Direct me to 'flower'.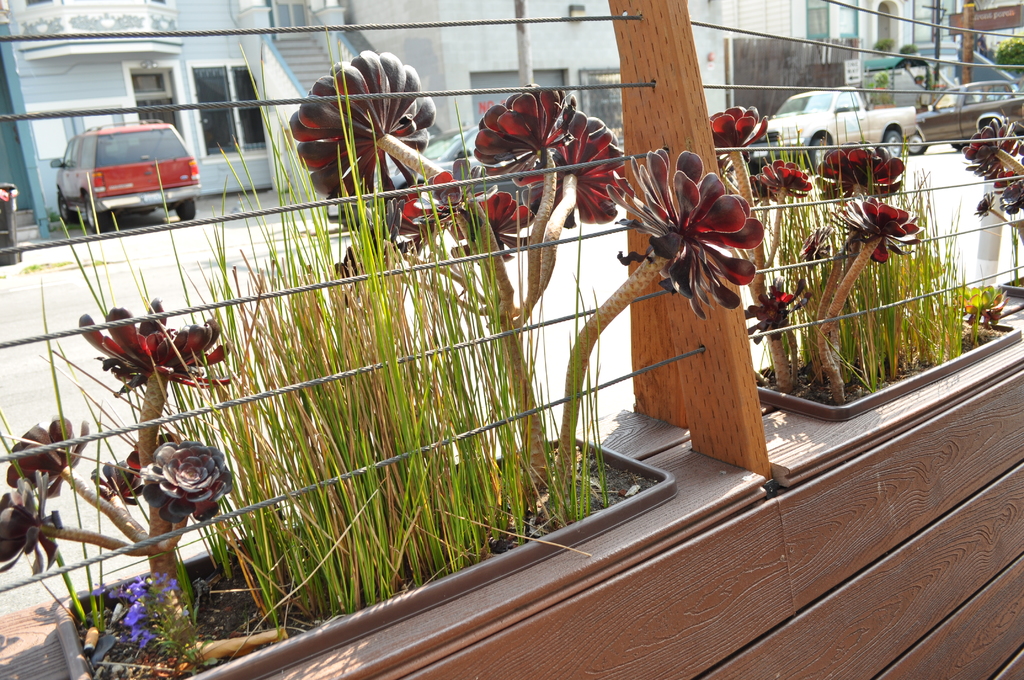
Direction: x1=794 y1=224 x2=840 y2=272.
